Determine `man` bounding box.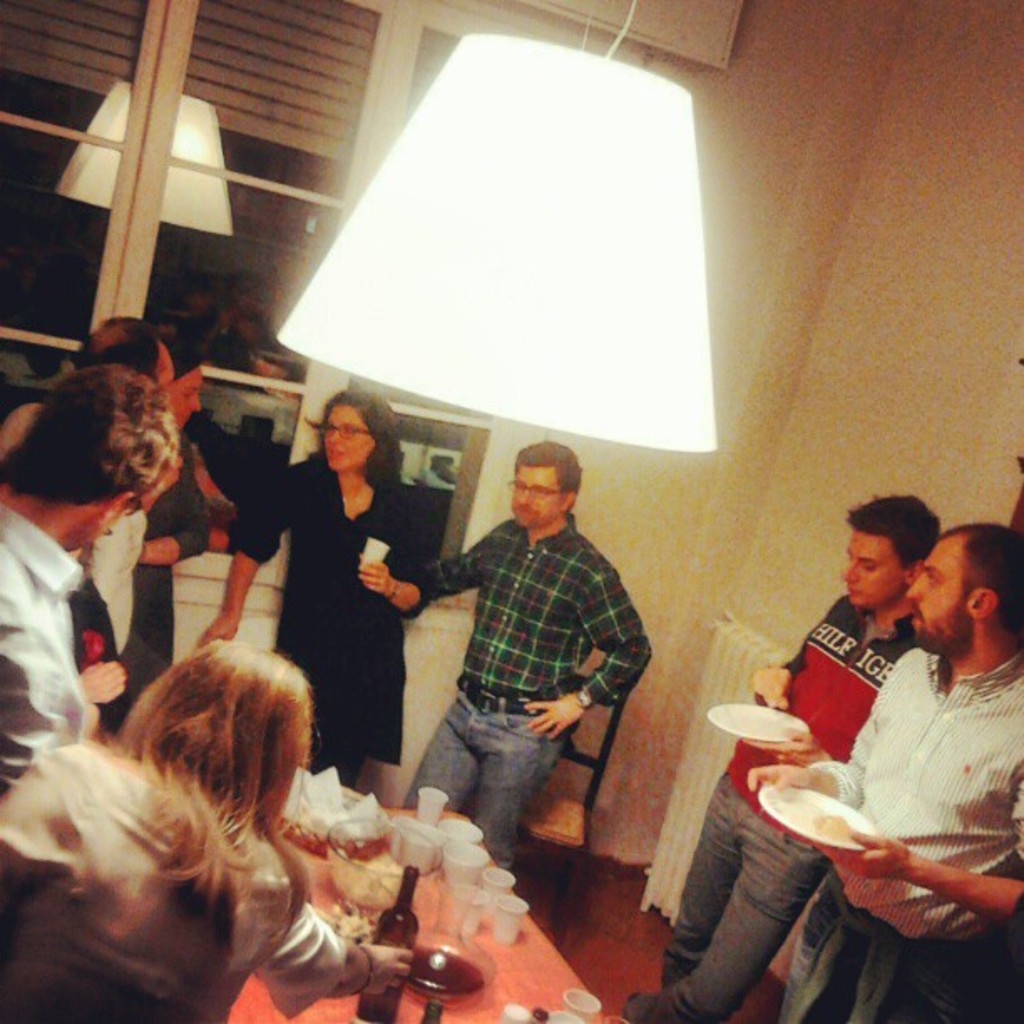
Determined: bbox(418, 435, 648, 863).
